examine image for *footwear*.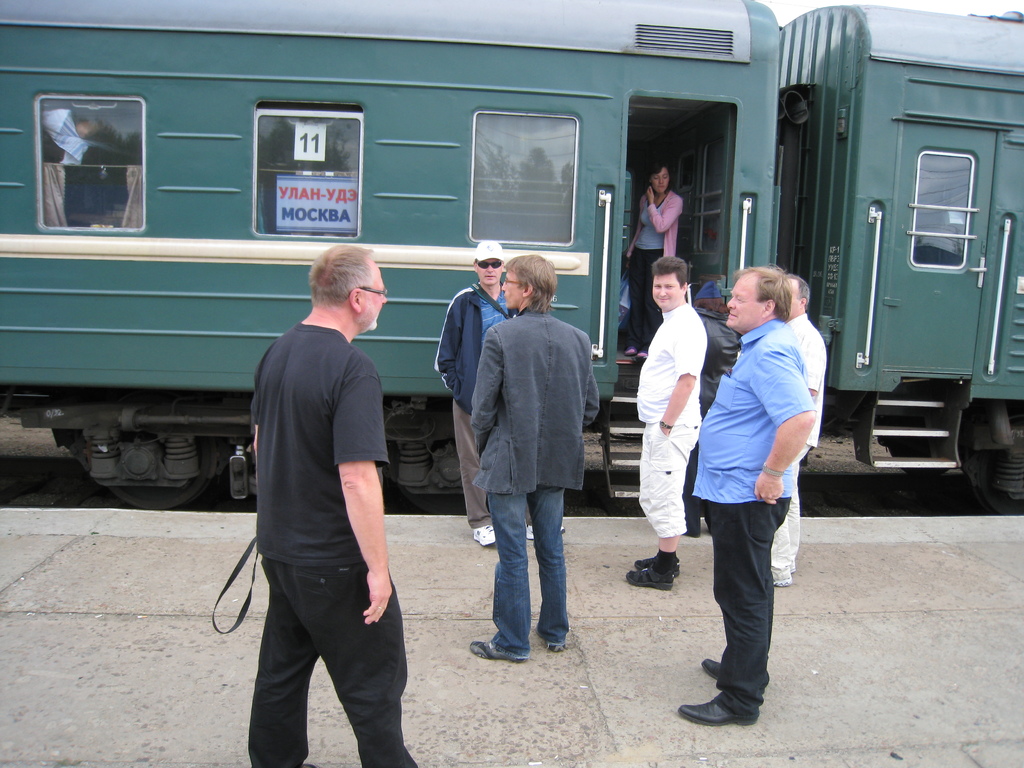
Examination result: 673, 698, 759, 728.
